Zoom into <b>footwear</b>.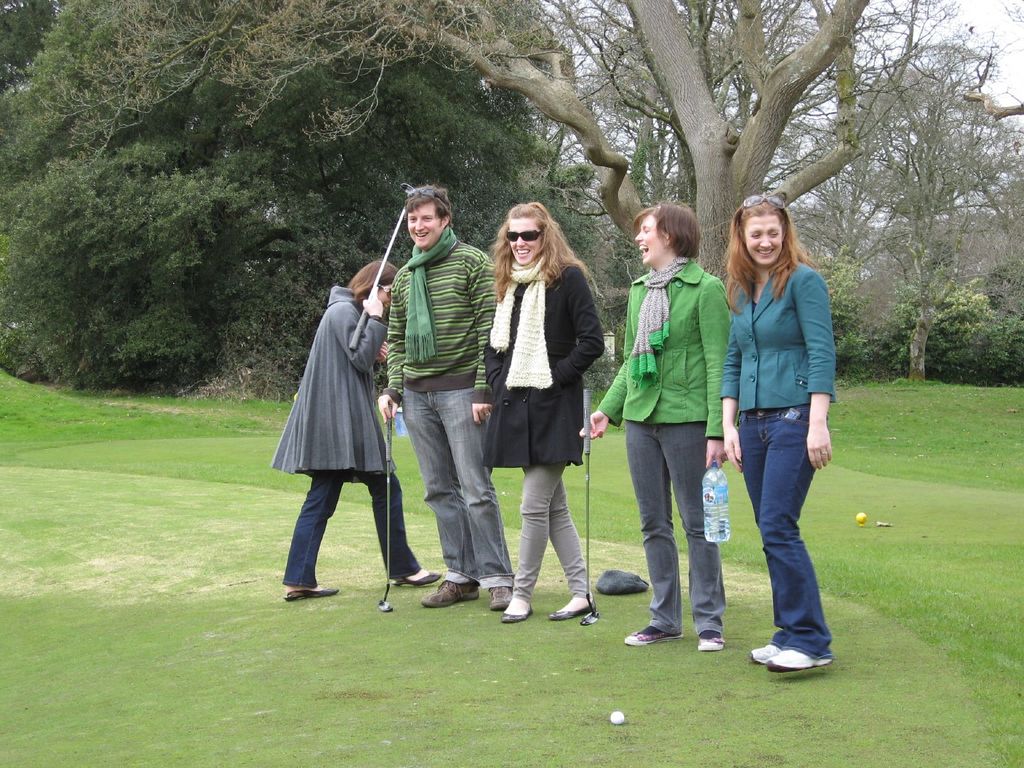
Zoom target: 694:631:724:652.
